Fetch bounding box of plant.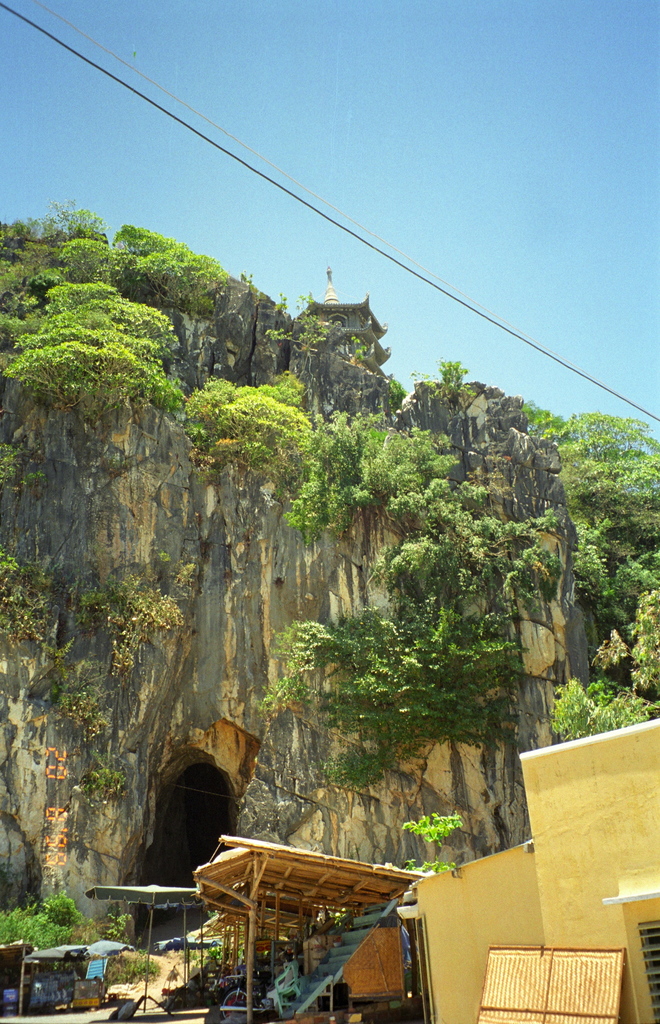
Bbox: bbox=[78, 764, 137, 811].
